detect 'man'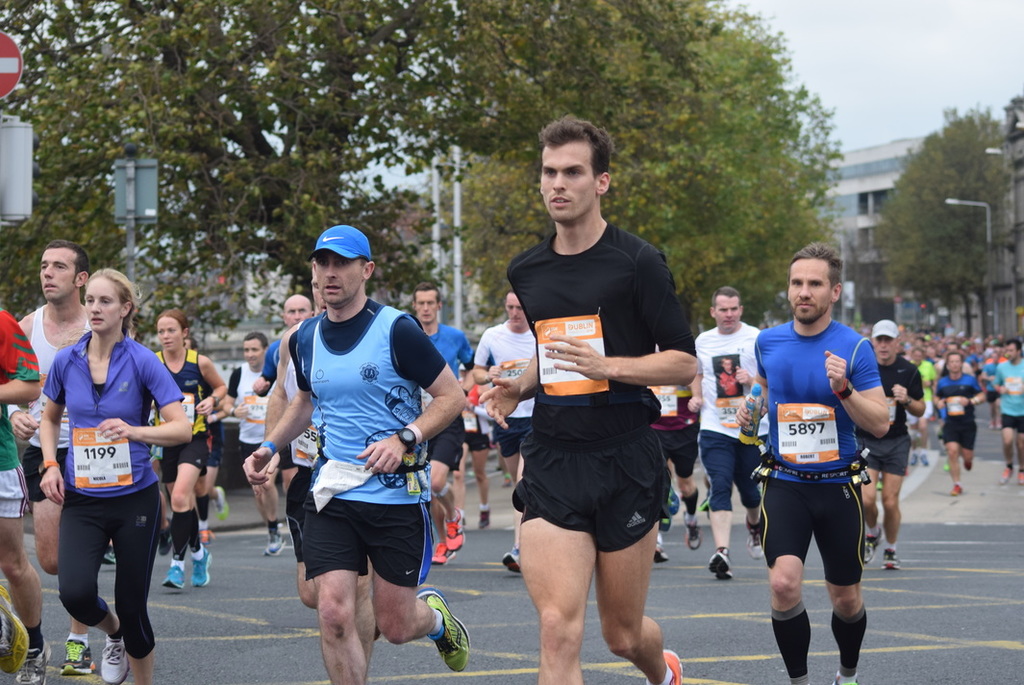
locate(3, 246, 97, 676)
